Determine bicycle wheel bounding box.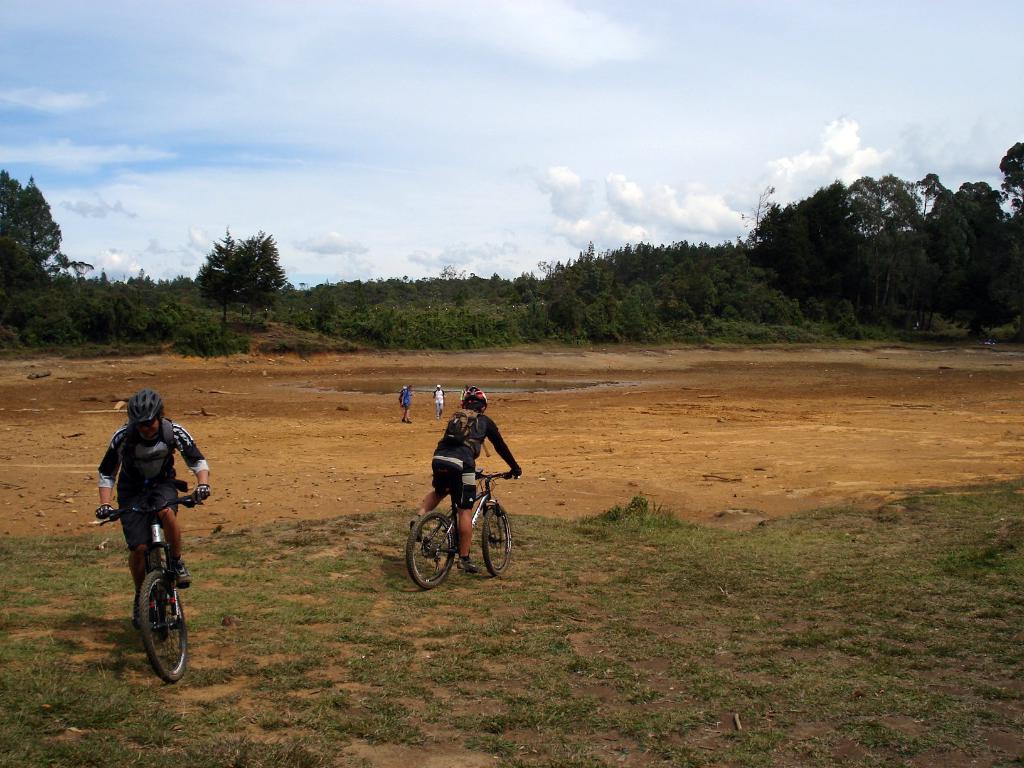
Determined: rect(138, 567, 189, 685).
